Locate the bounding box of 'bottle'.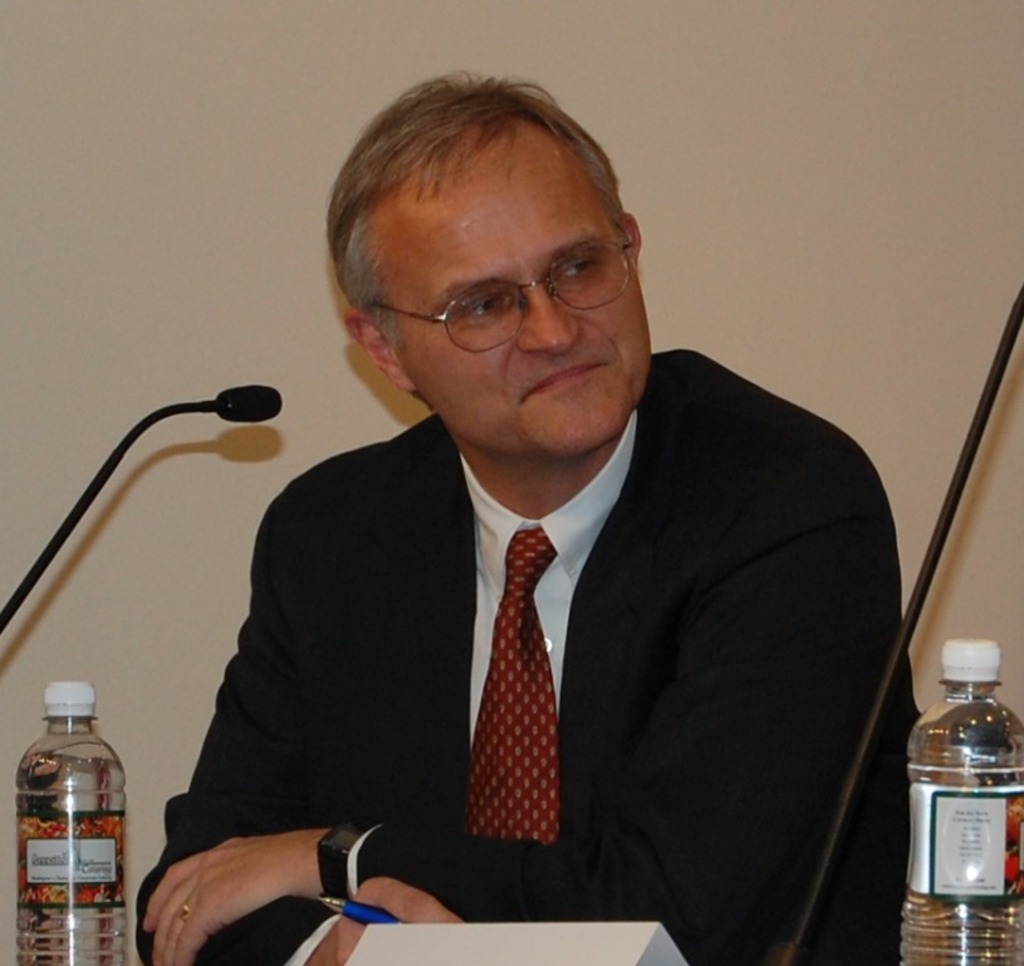
Bounding box: 16 675 128 965.
